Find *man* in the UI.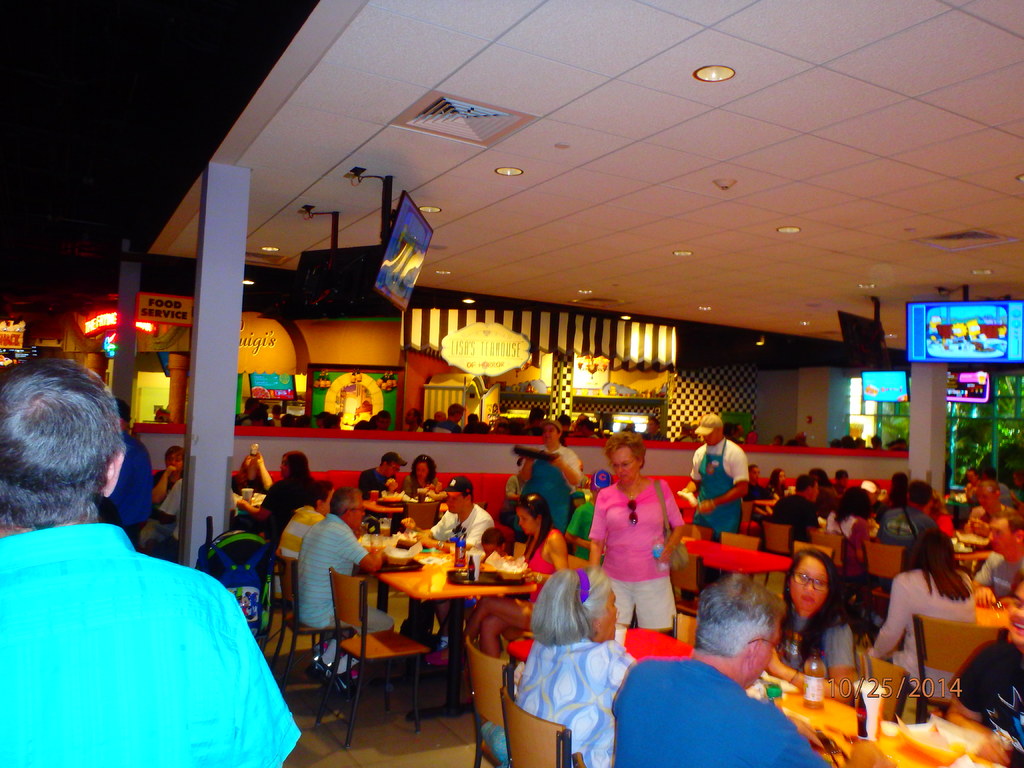
UI element at x1=973, y1=511, x2=1023, y2=604.
